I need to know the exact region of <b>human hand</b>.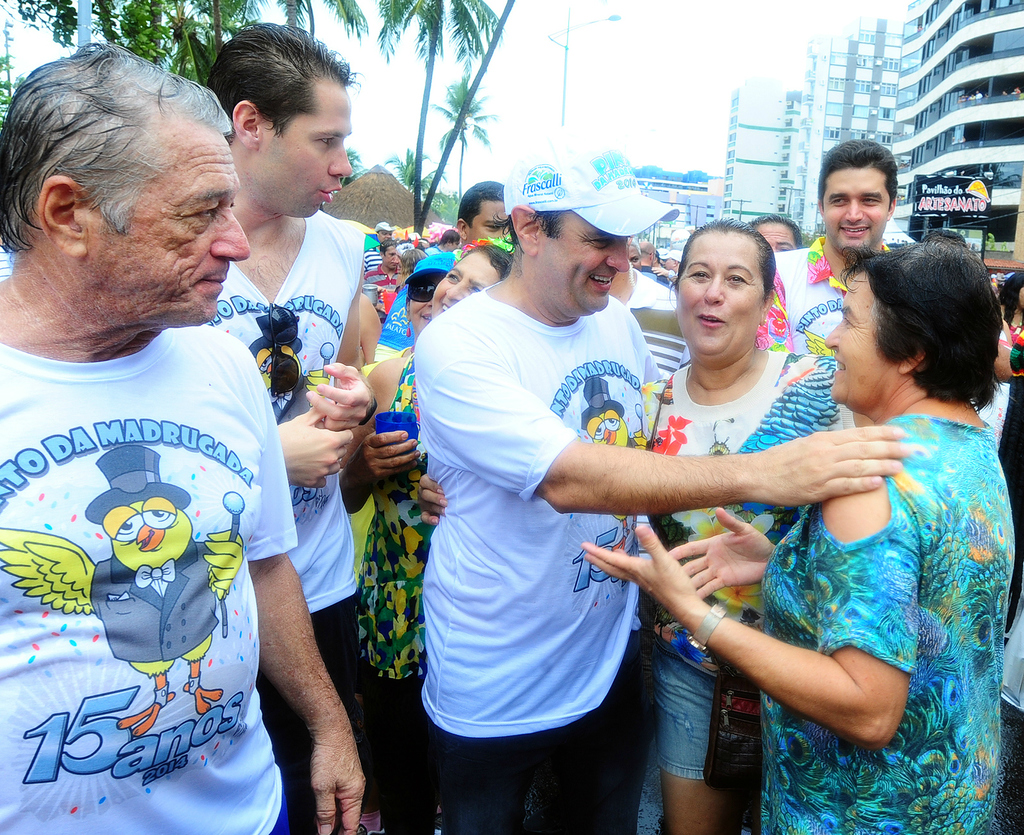
Region: pyautogui.locateOnScreen(414, 476, 450, 529).
